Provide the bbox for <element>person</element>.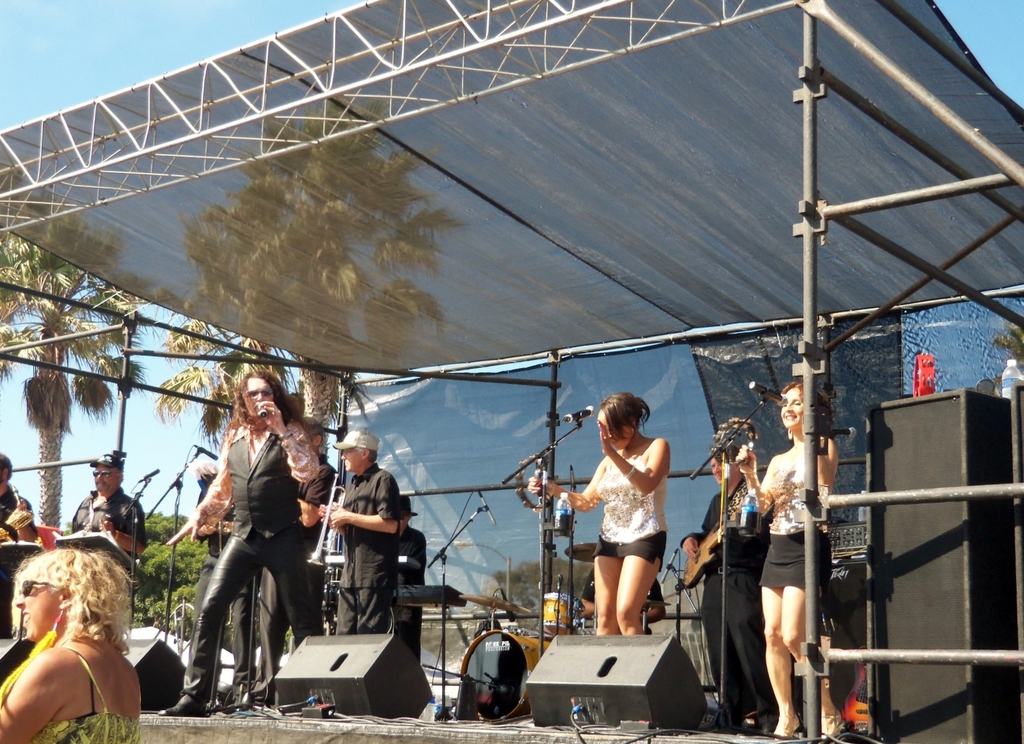
[387,492,435,663].
